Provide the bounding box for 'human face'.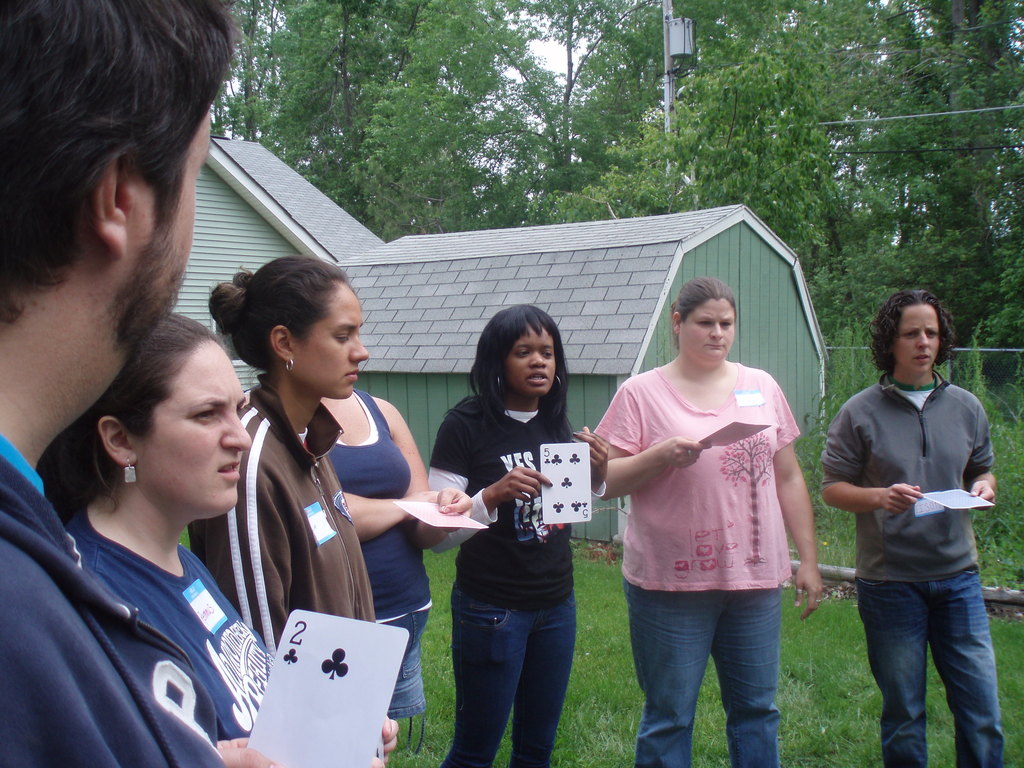
pyautogui.locateOnScreen(504, 320, 554, 394).
